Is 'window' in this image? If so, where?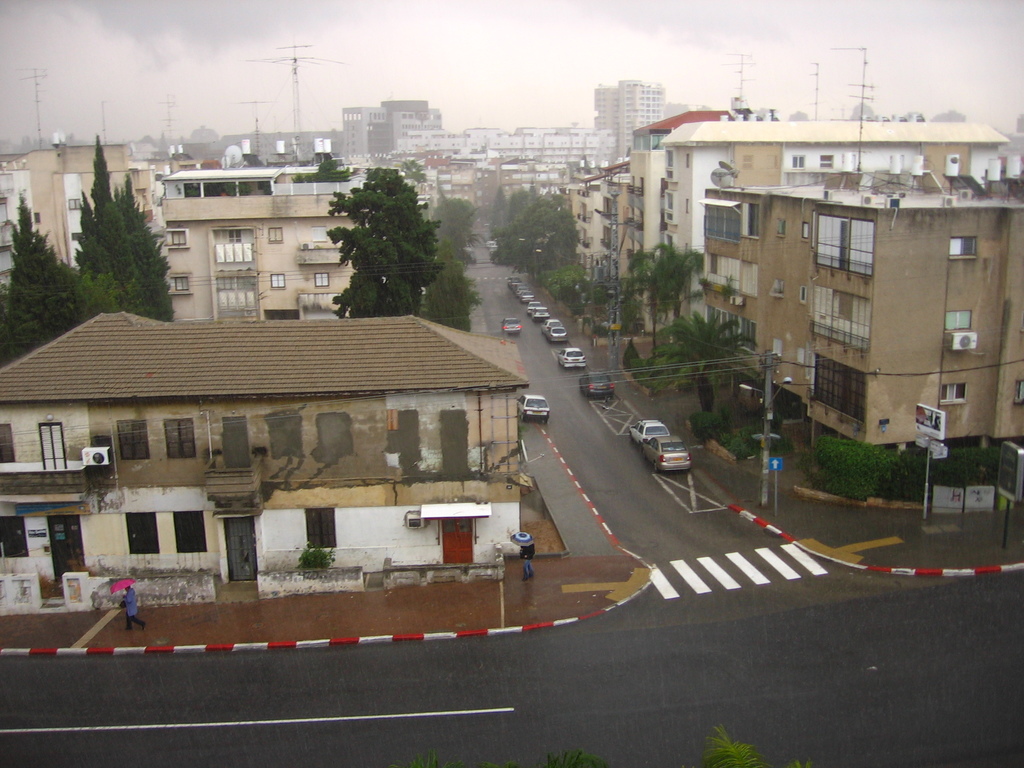
Yes, at (x1=821, y1=213, x2=874, y2=274).
